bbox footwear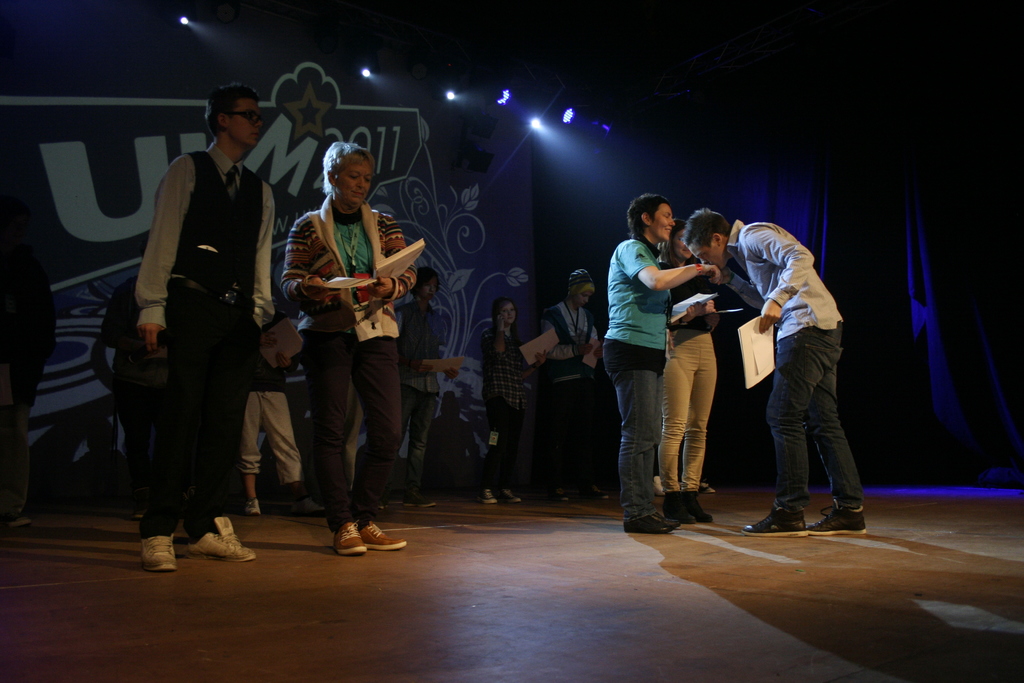
left=684, top=494, right=716, bottom=522
